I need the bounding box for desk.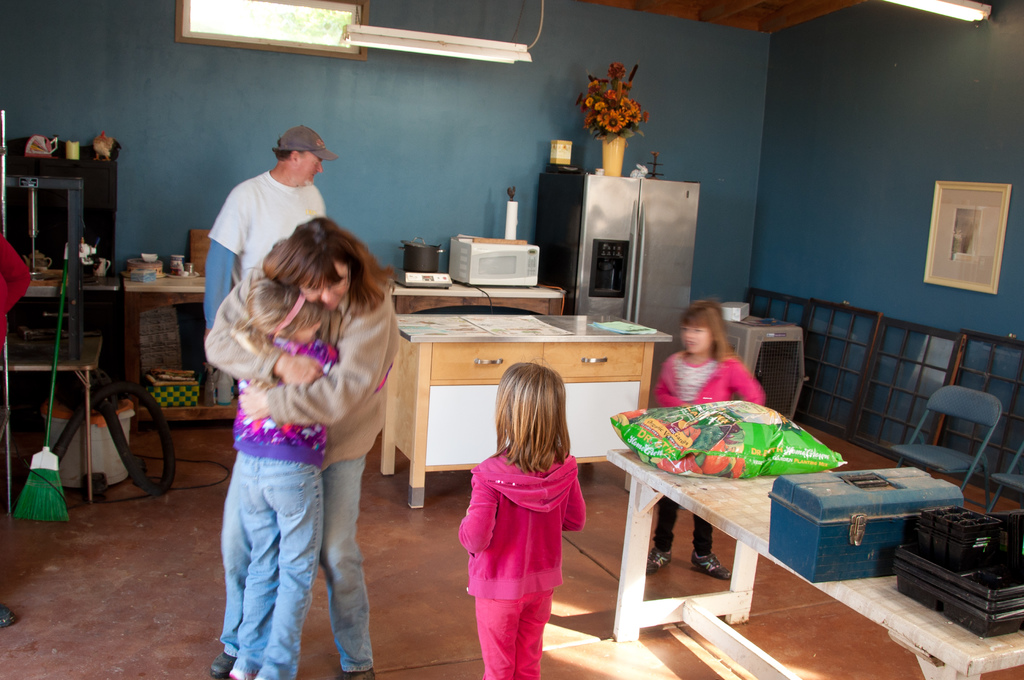
Here it is: 394:309:674:510.
